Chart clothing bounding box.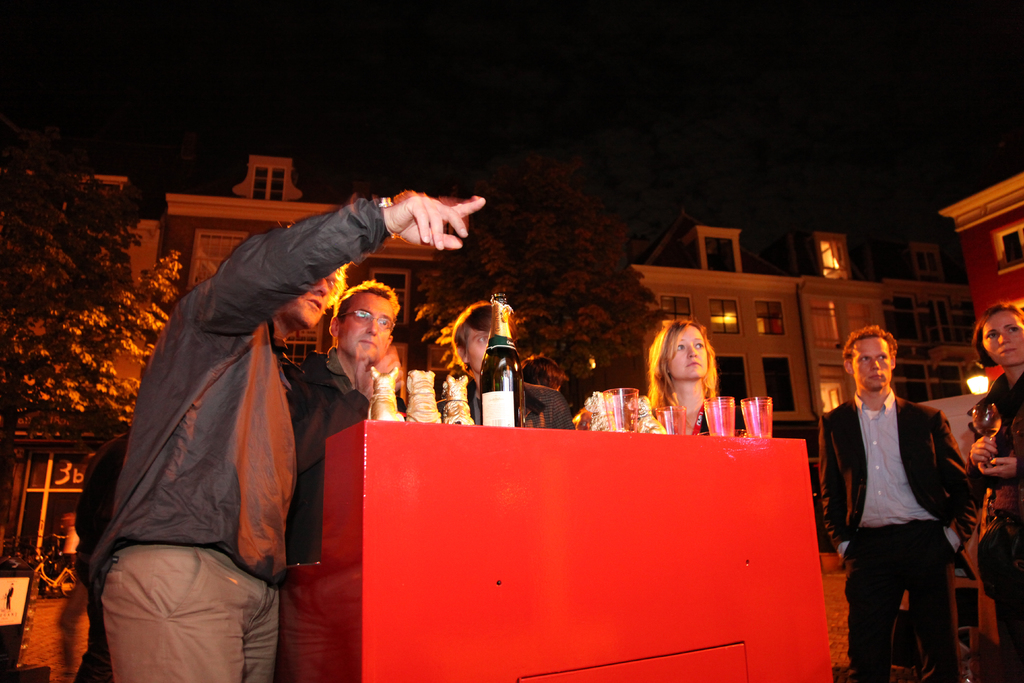
Charted: 968/375/1023/682.
